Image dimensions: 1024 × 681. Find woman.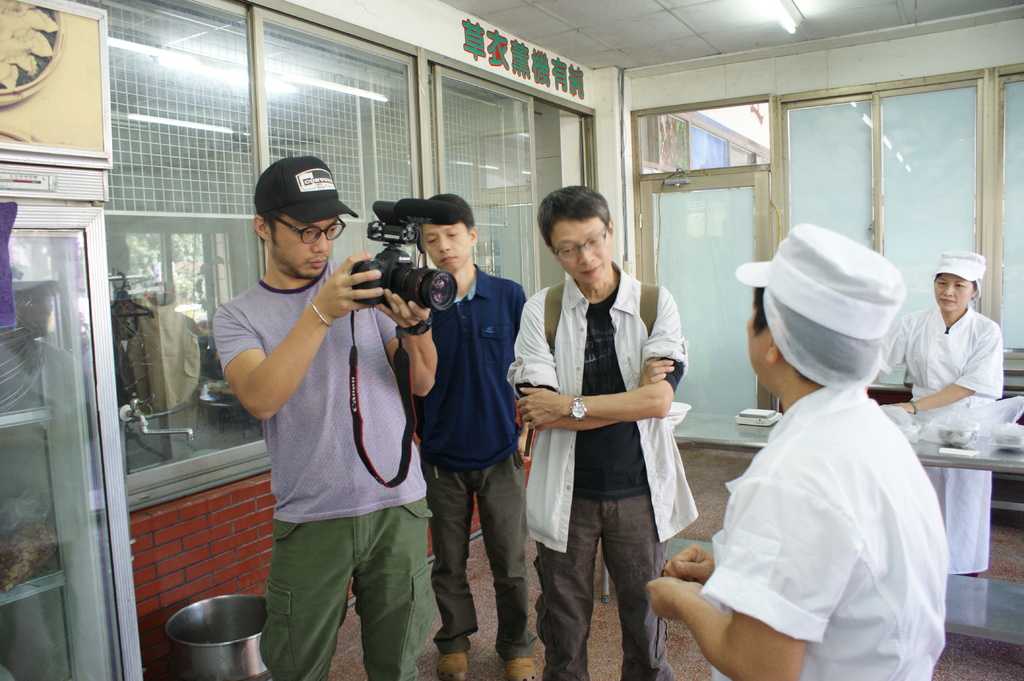
rect(880, 251, 1004, 577).
